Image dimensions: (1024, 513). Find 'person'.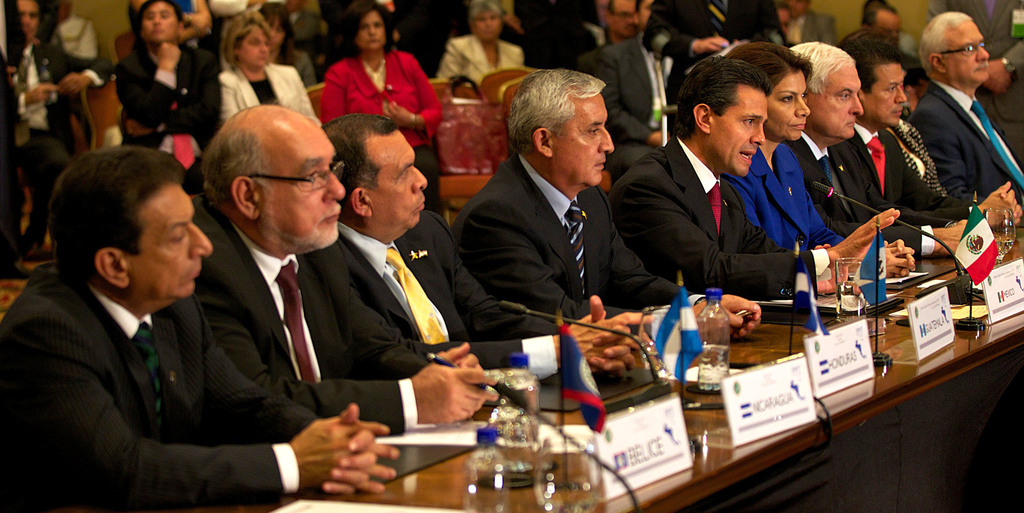
431 0 527 99.
